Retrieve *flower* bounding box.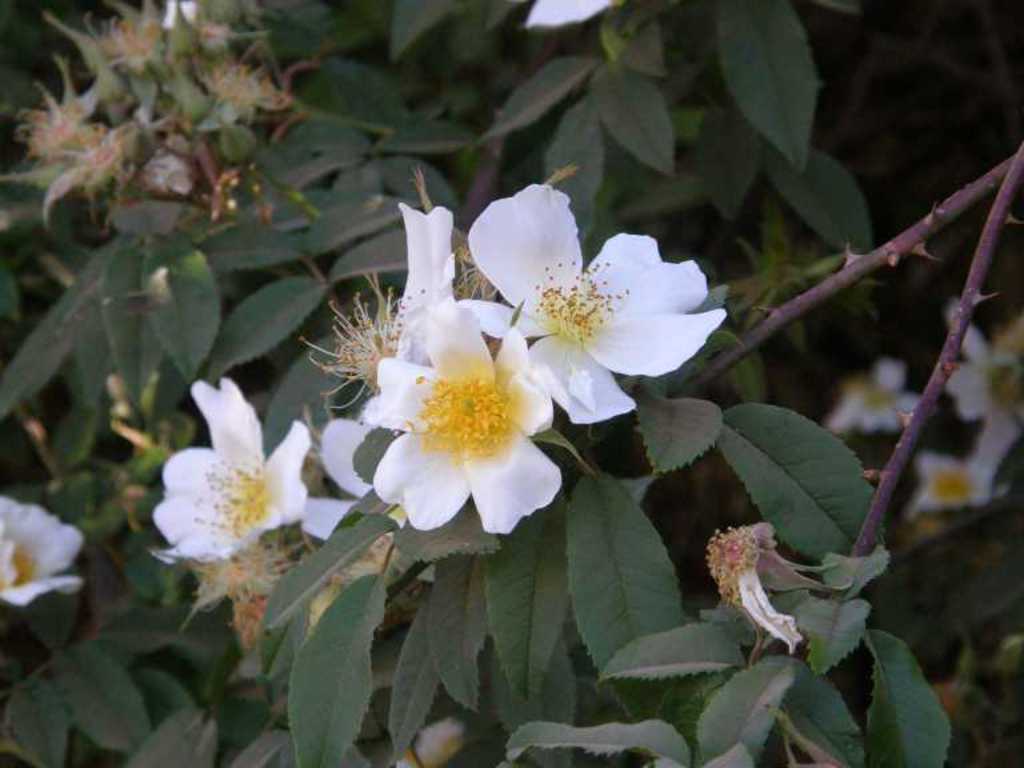
Bounding box: (299, 201, 521, 435).
